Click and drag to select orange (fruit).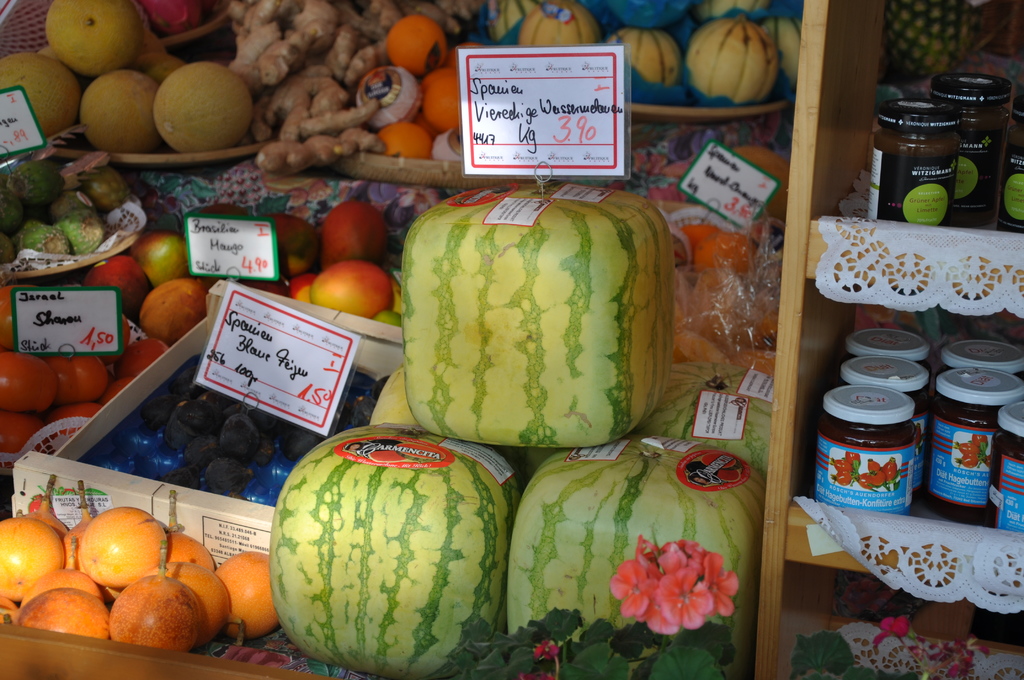
Selection: bbox(1, 516, 61, 617).
